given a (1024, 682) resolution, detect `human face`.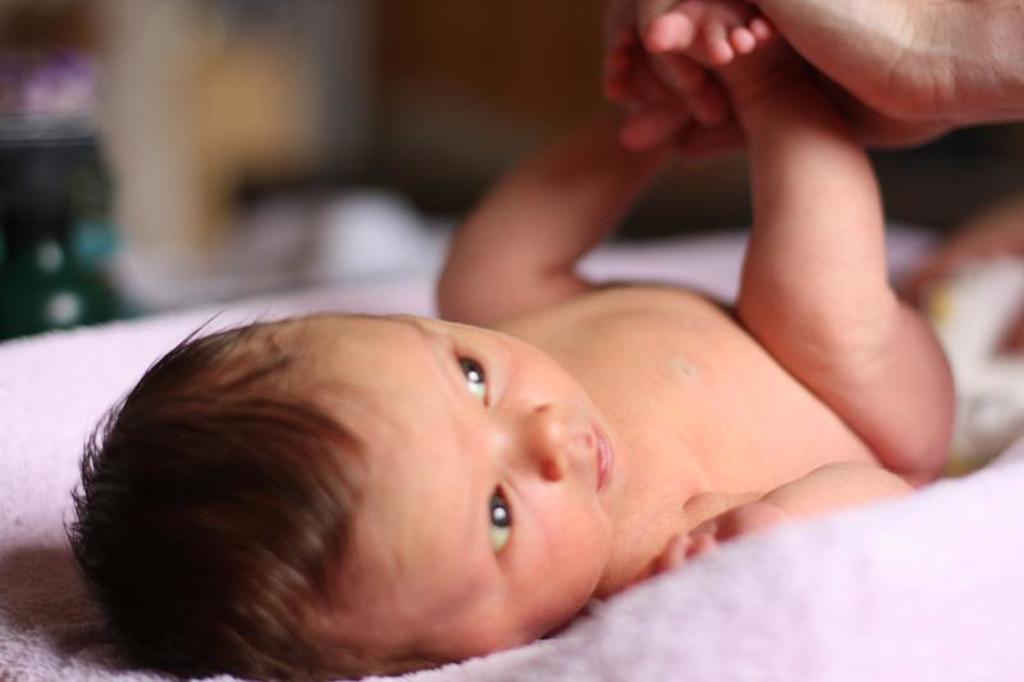
385, 303, 630, 651.
